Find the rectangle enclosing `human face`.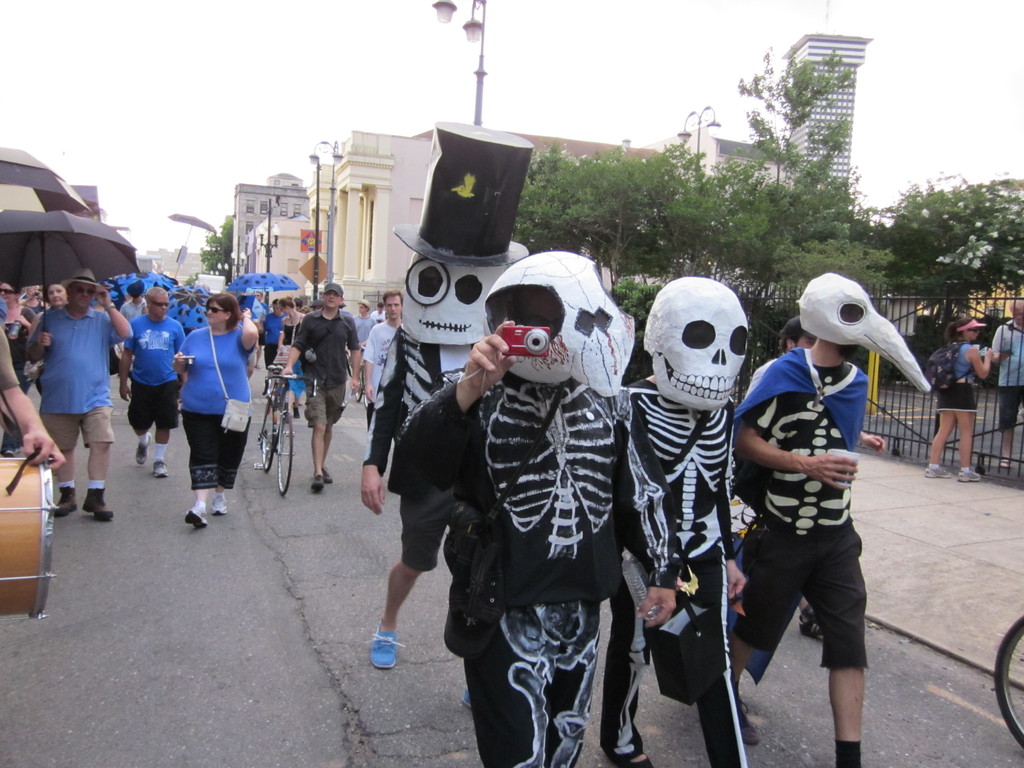
(794, 335, 817, 349).
